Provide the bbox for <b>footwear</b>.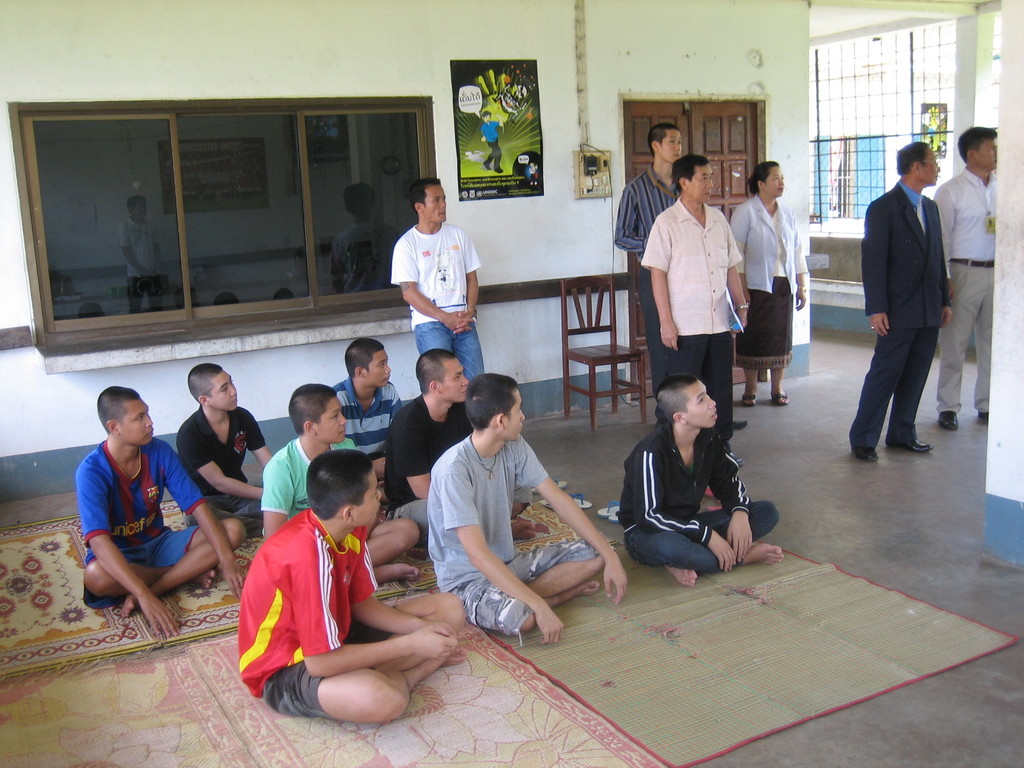
{"x1": 600, "y1": 500, "x2": 620, "y2": 525}.
